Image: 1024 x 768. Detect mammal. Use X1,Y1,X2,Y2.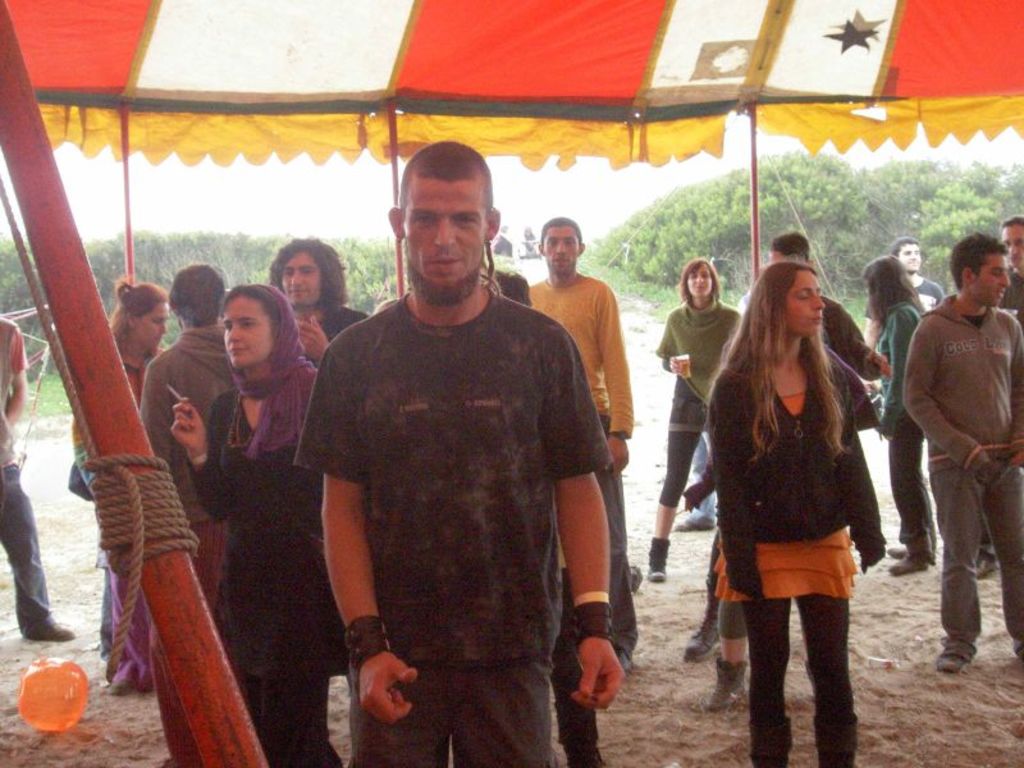
525,212,635,668.
